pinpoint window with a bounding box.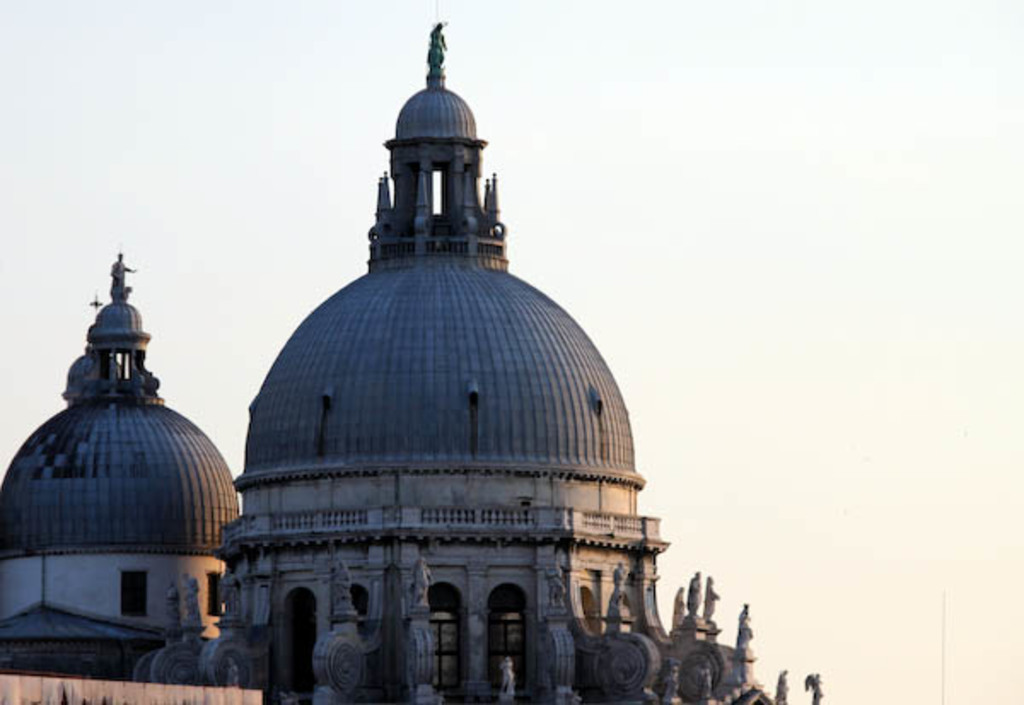
x1=207, y1=574, x2=225, y2=620.
